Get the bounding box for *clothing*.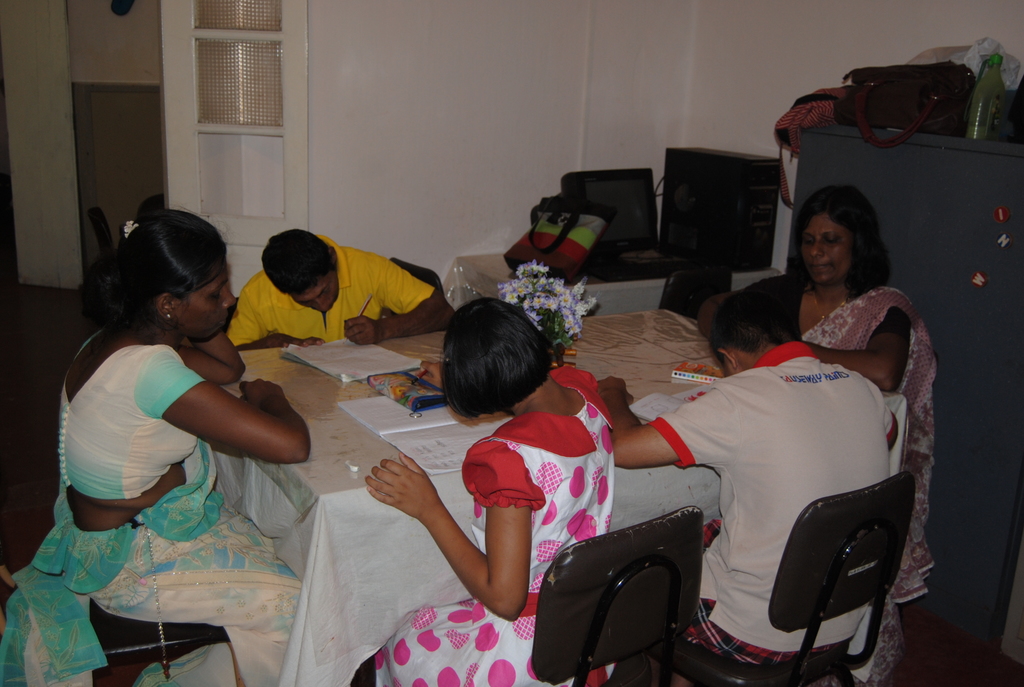
l=1, t=324, r=299, b=686.
